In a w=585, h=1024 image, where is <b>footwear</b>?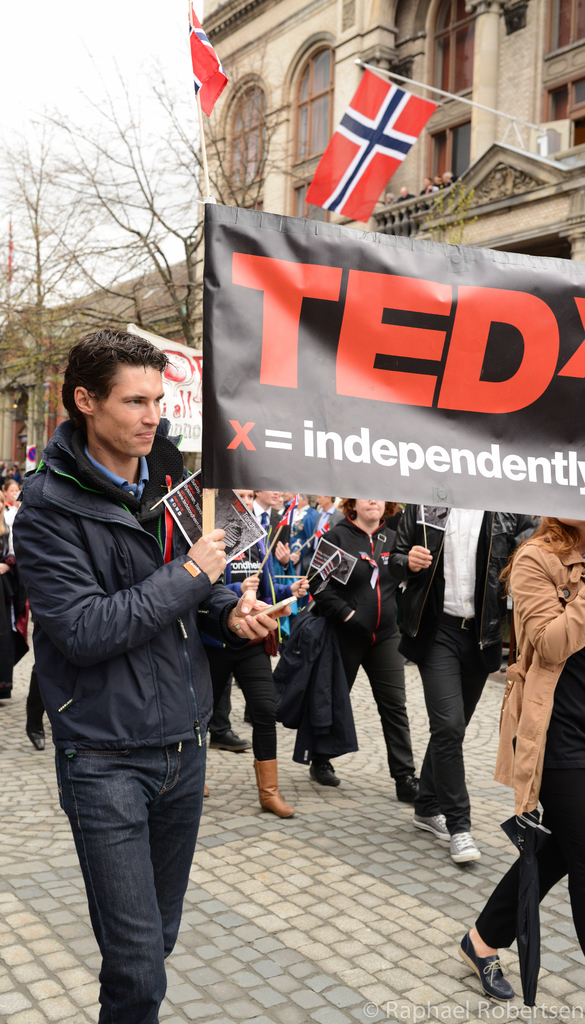
l=0, t=674, r=12, b=702.
